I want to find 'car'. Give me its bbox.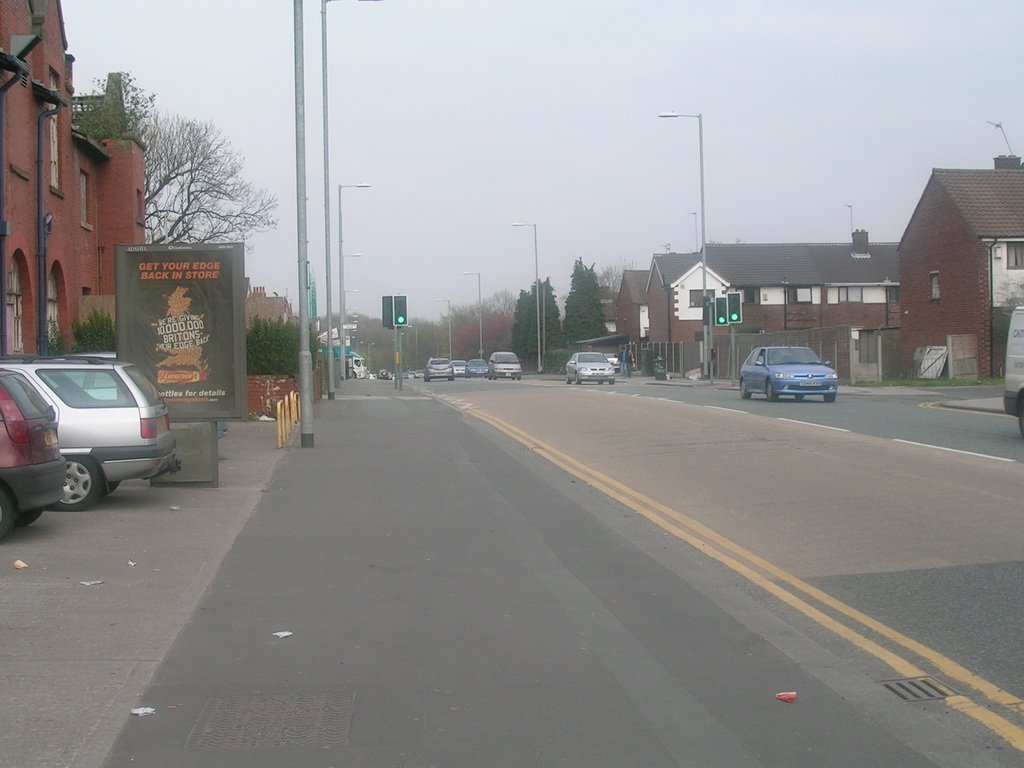
(0,363,86,545).
